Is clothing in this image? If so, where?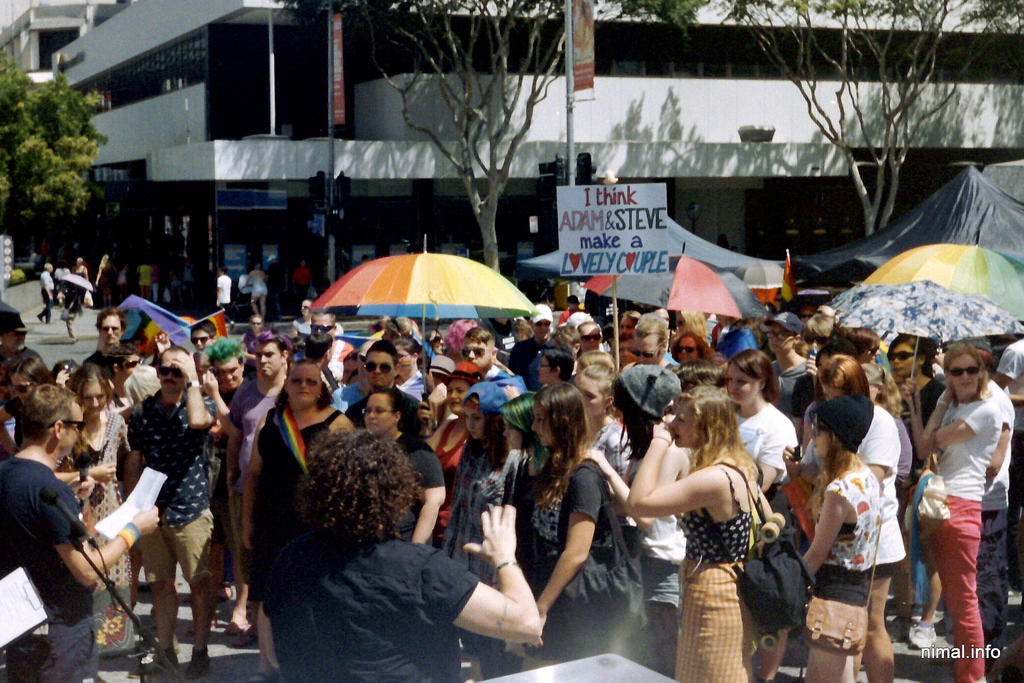
Yes, at detection(1000, 339, 1023, 597).
